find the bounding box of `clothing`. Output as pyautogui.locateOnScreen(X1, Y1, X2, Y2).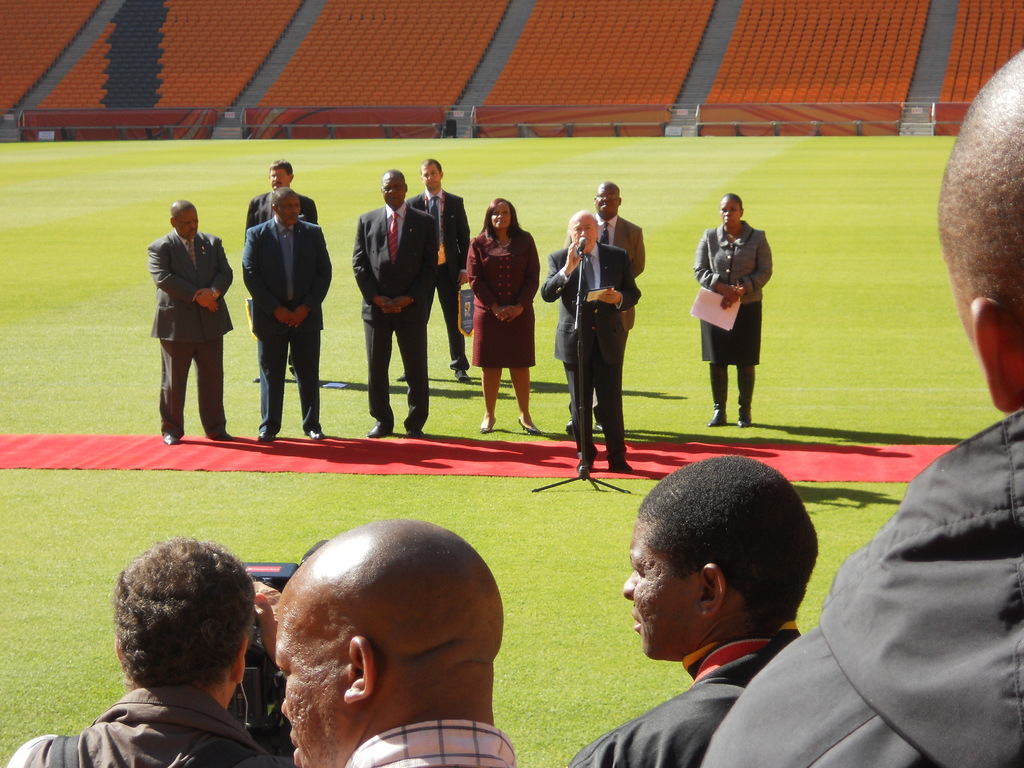
pyautogui.locateOnScreen(468, 224, 541, 367).
